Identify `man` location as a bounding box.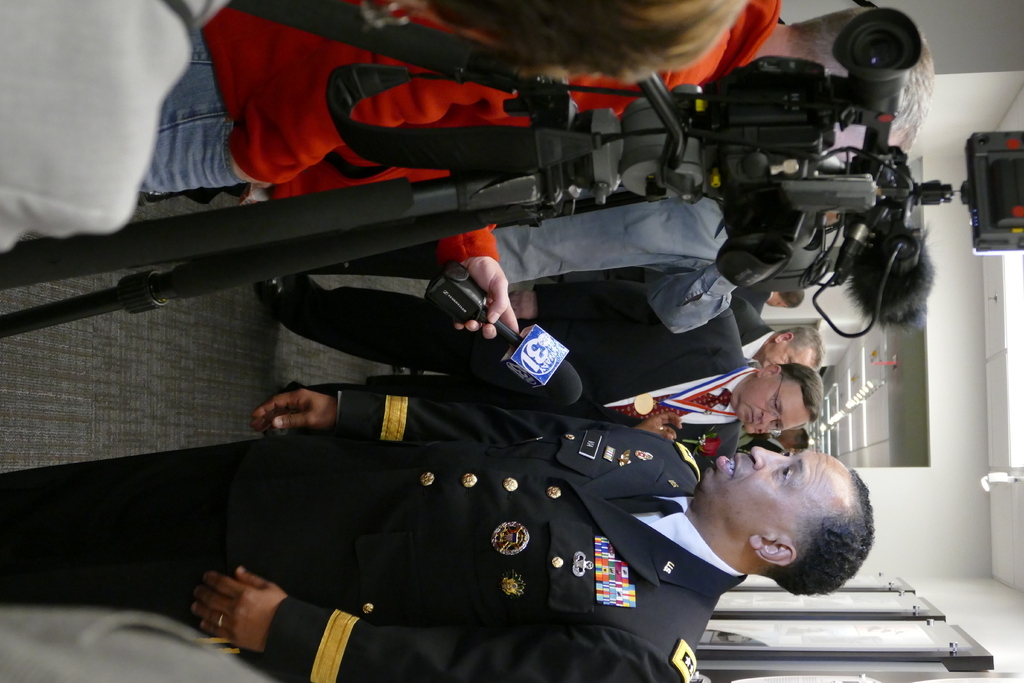
locate(0, 384, 877, 682).
